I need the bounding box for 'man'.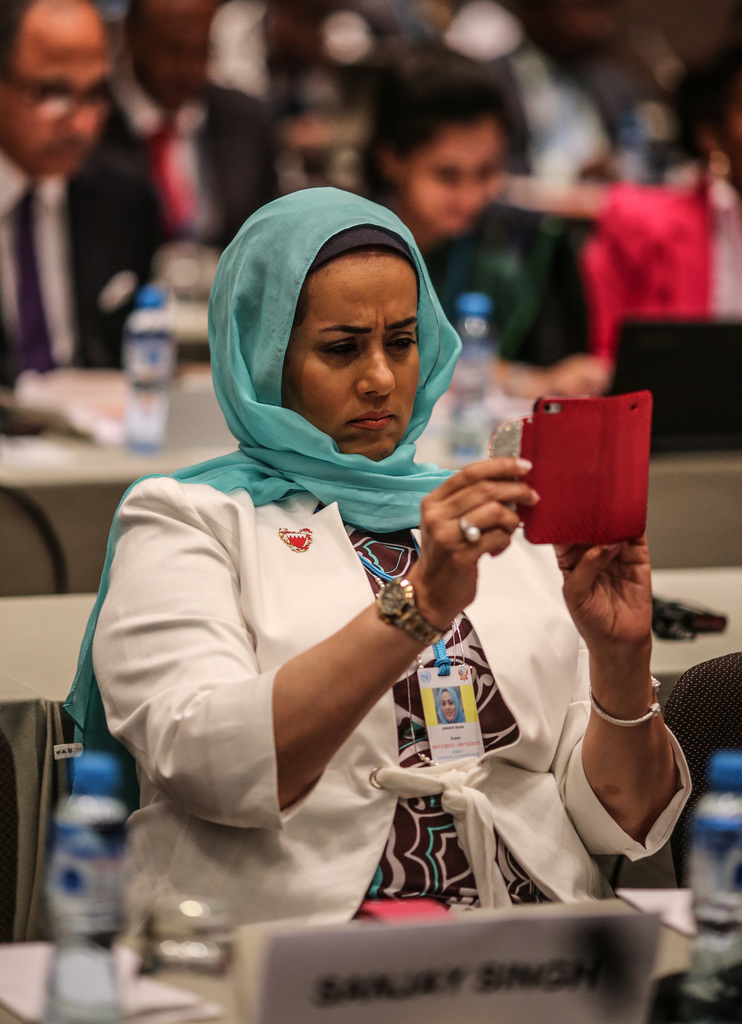
Here it is: [0, 0, 138, 370].
